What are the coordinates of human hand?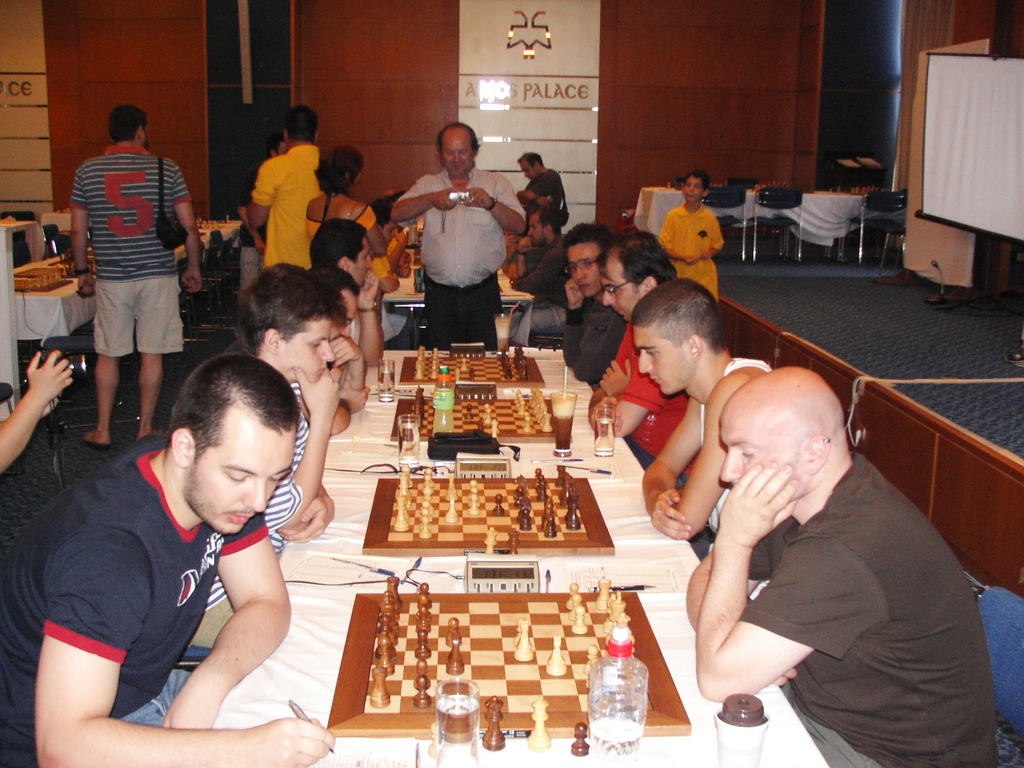
(769, 666, 798, 685).
